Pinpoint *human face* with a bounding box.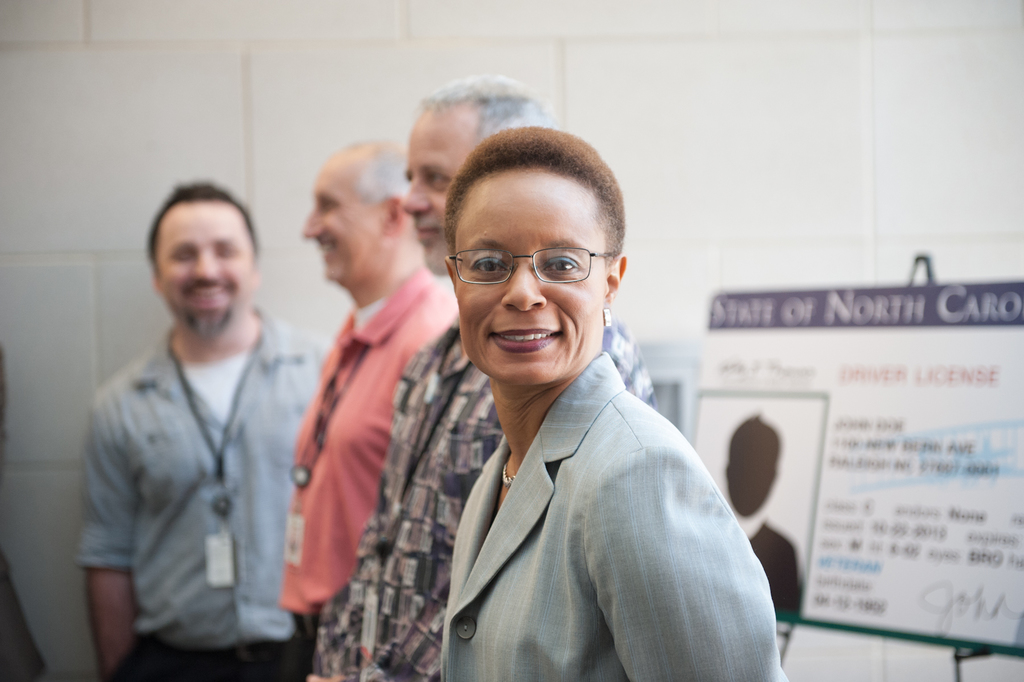
select_region(459, 172, 599, 384).
